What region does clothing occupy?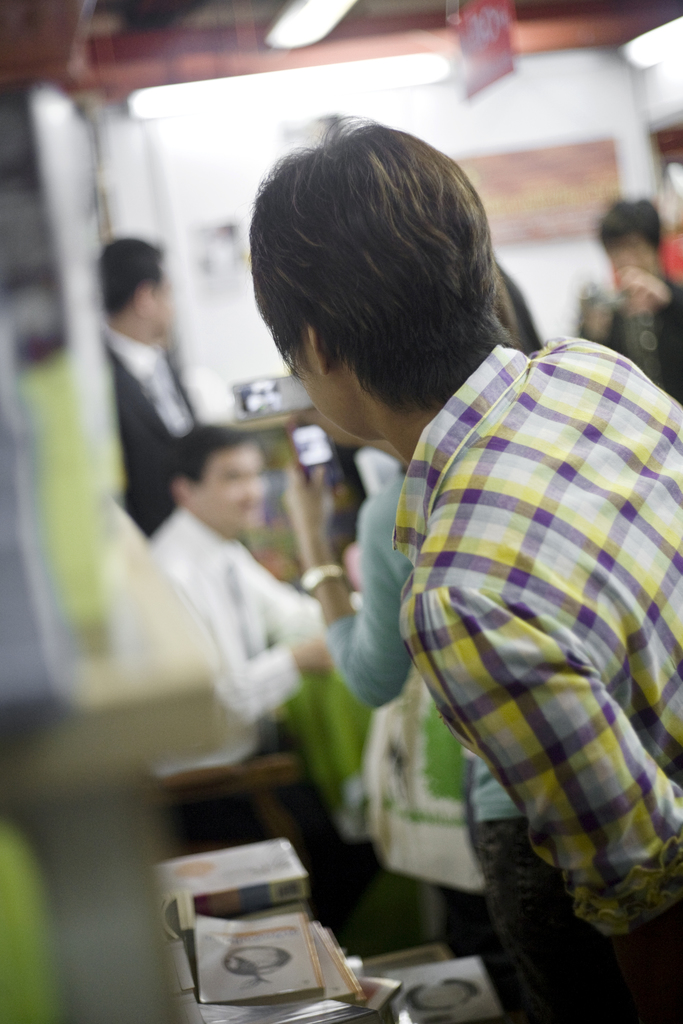
region(393, 323, 682, 1023).
